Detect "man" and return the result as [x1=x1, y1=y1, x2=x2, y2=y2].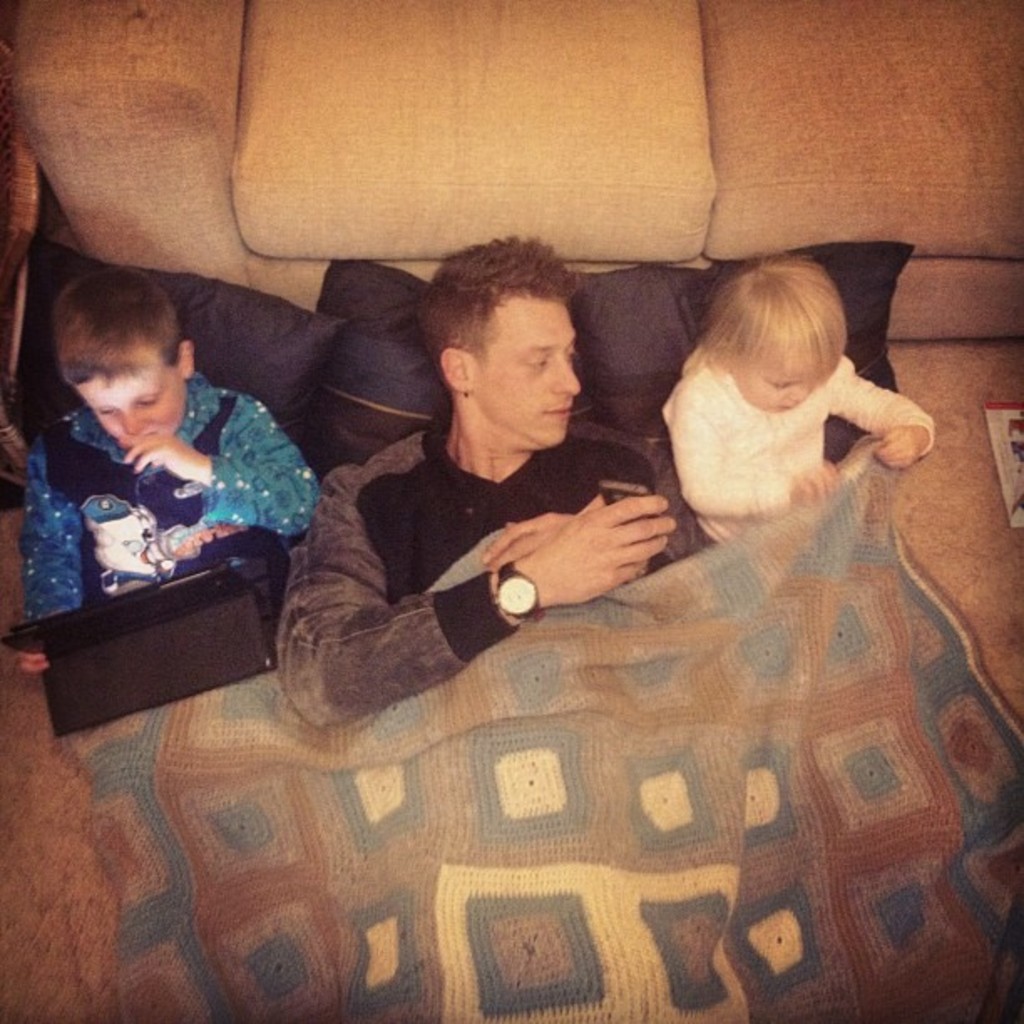
[x1=271, y1=228, x2=686, y2=750].
